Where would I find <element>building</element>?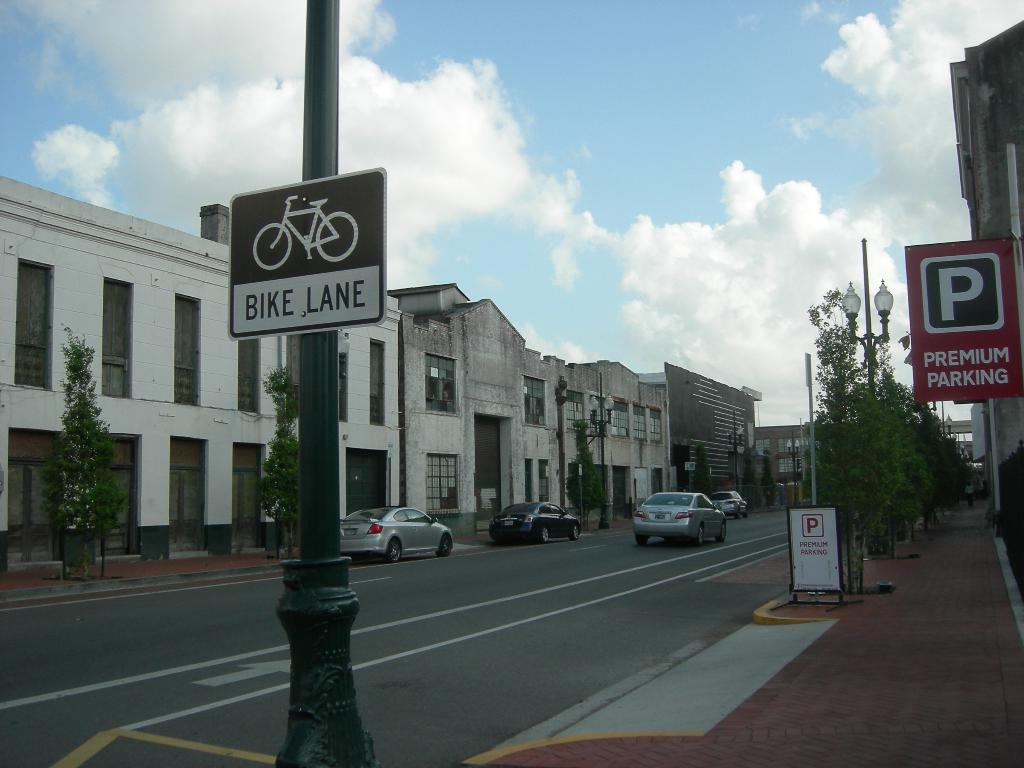
At (left=947, top=18, right=1023, bottom=550).
